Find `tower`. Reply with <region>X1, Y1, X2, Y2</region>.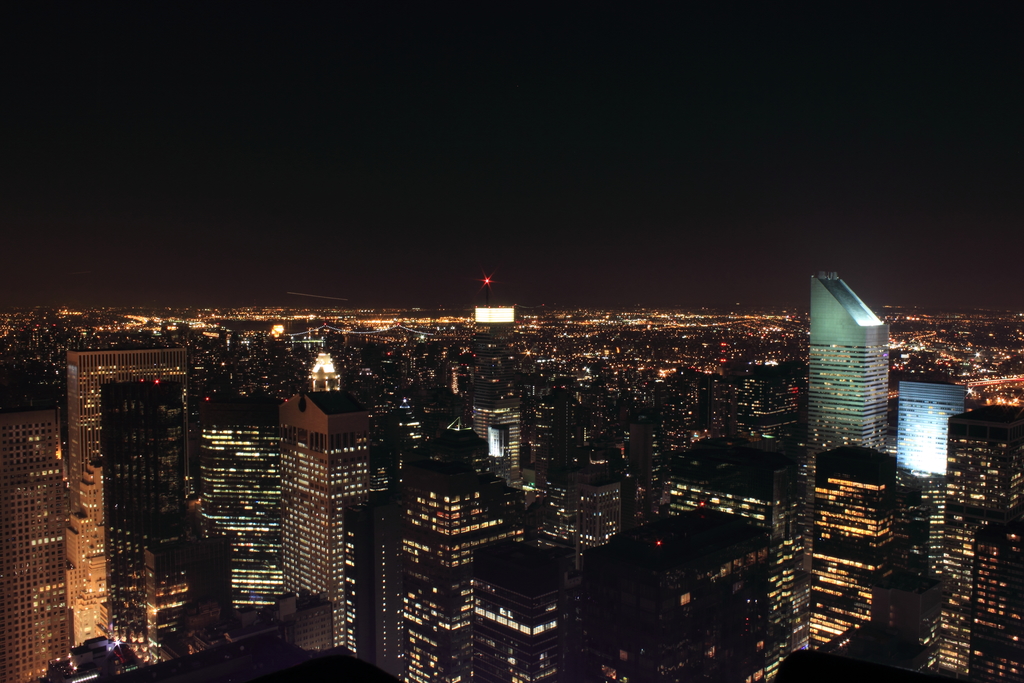
<region>278, 394, 366, 673</region>.
